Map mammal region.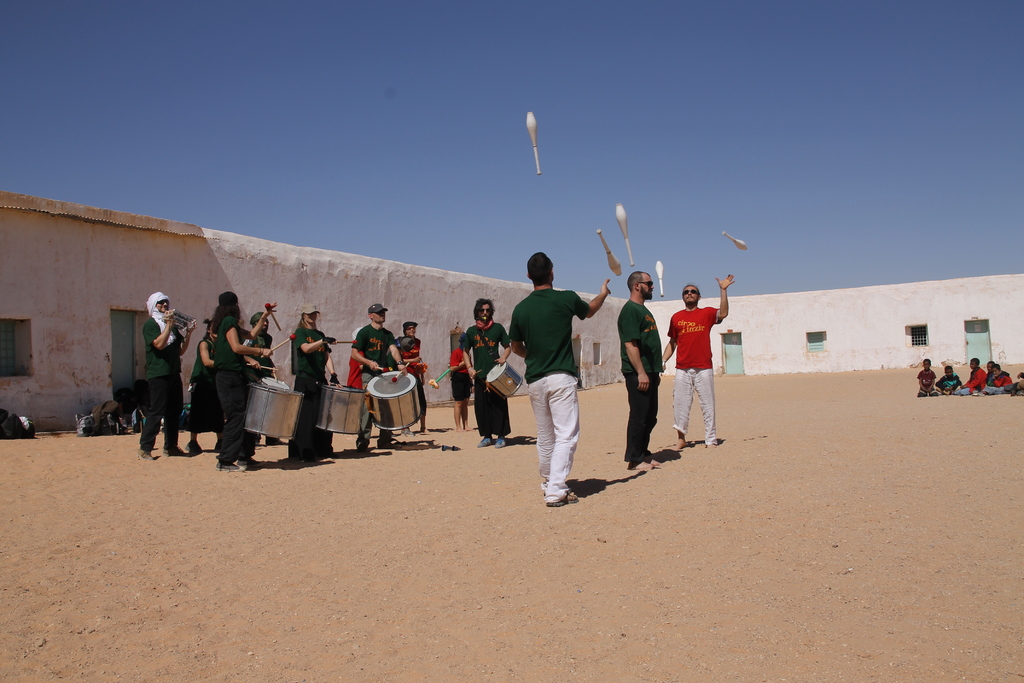
Mapped to bbox=(1012, 371, 1023, 391).
